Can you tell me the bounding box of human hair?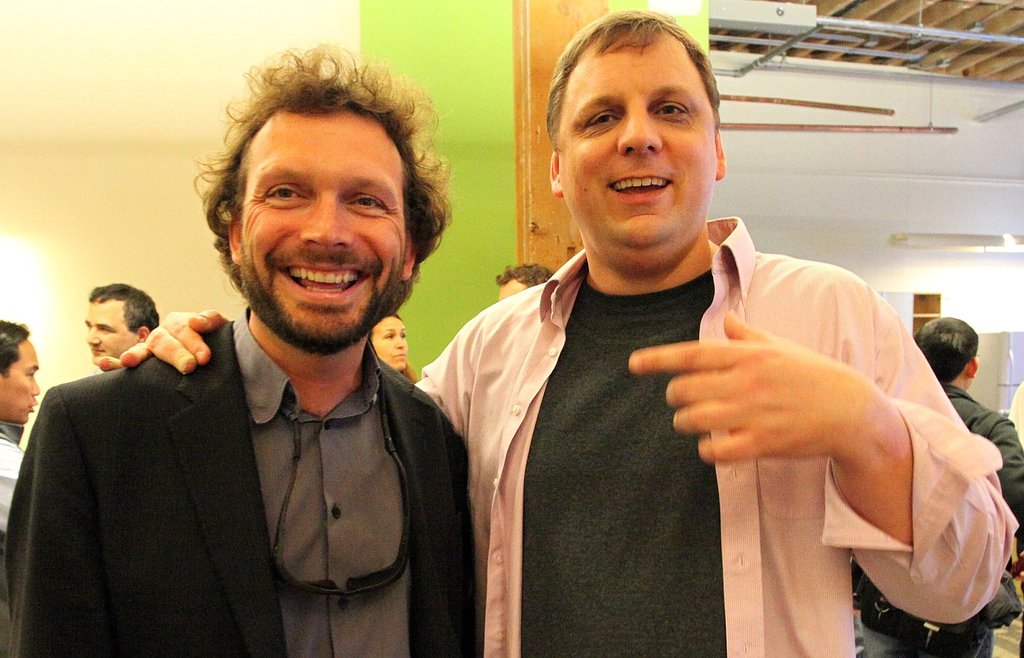
Rect(546, 10, 722, 158).
